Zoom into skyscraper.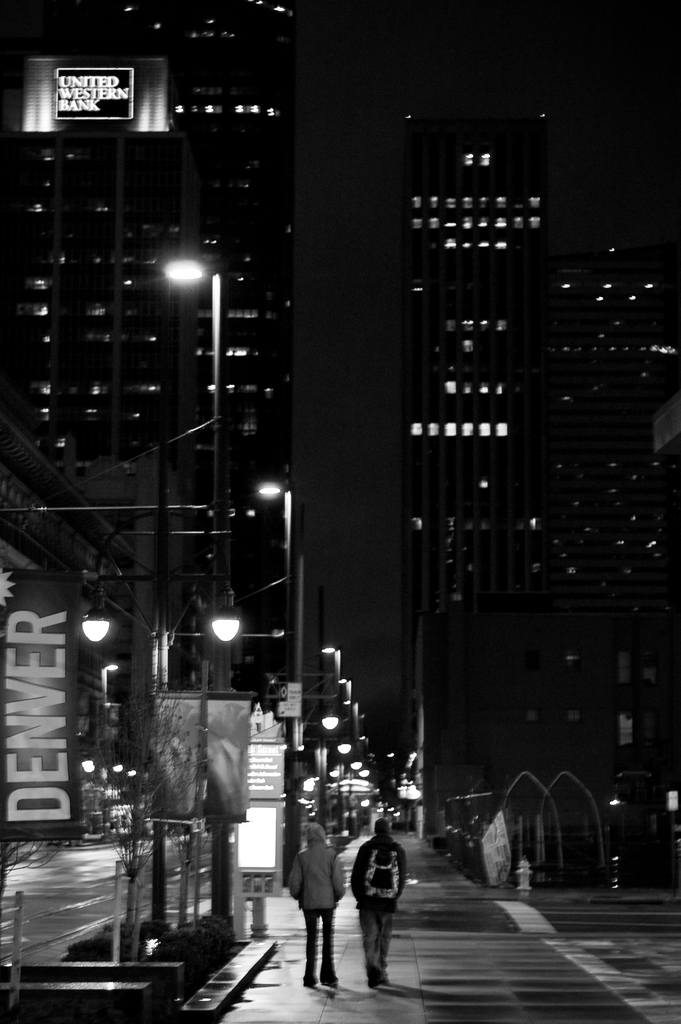
Zoom target: [x1=0, y1=0, x2=313, y2=973].
